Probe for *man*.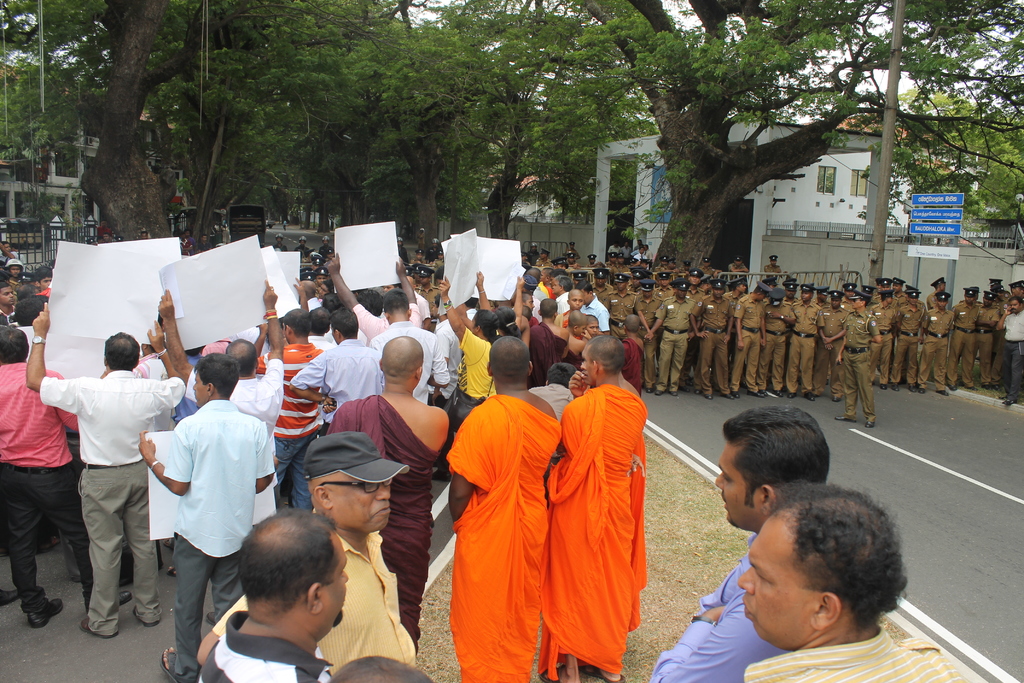
Probe result: left=40, top=311, right=167, bottom=645.
